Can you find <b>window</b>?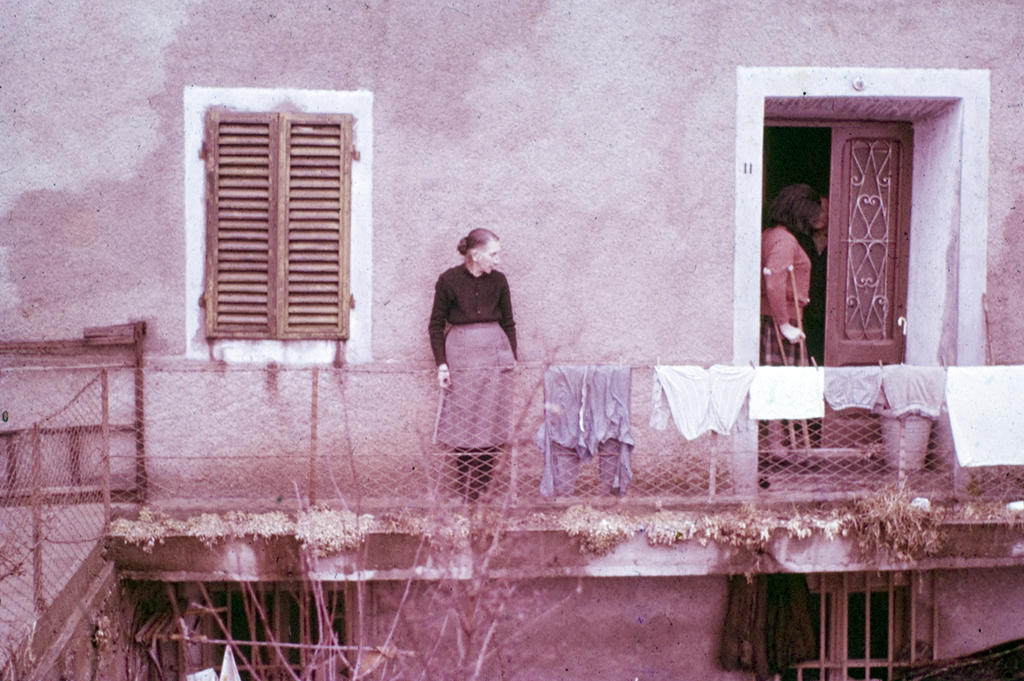
Yes, bounding box: bbox=(181, 80, 367, 358).
